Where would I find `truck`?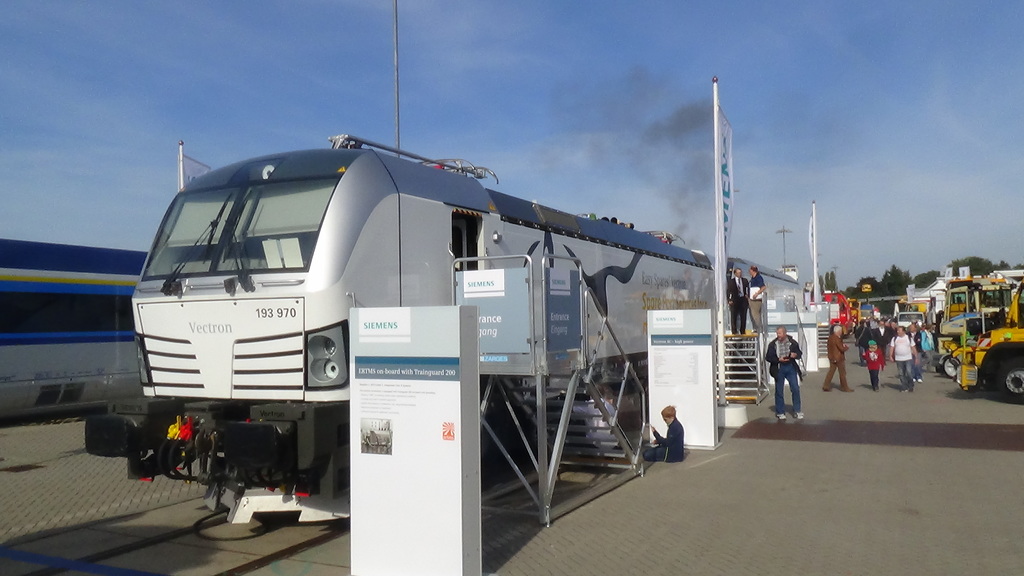
At <box>893,311,926,332</box>.
